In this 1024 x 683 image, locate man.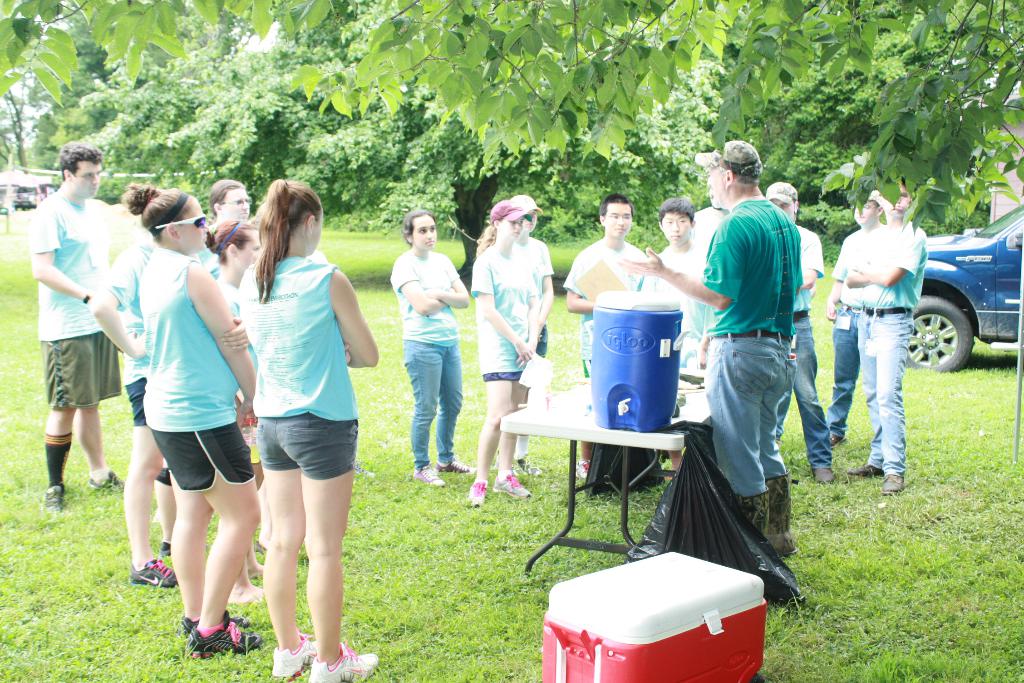
Bounding box: x1=26 y1=139 x2=118 y2=514.
